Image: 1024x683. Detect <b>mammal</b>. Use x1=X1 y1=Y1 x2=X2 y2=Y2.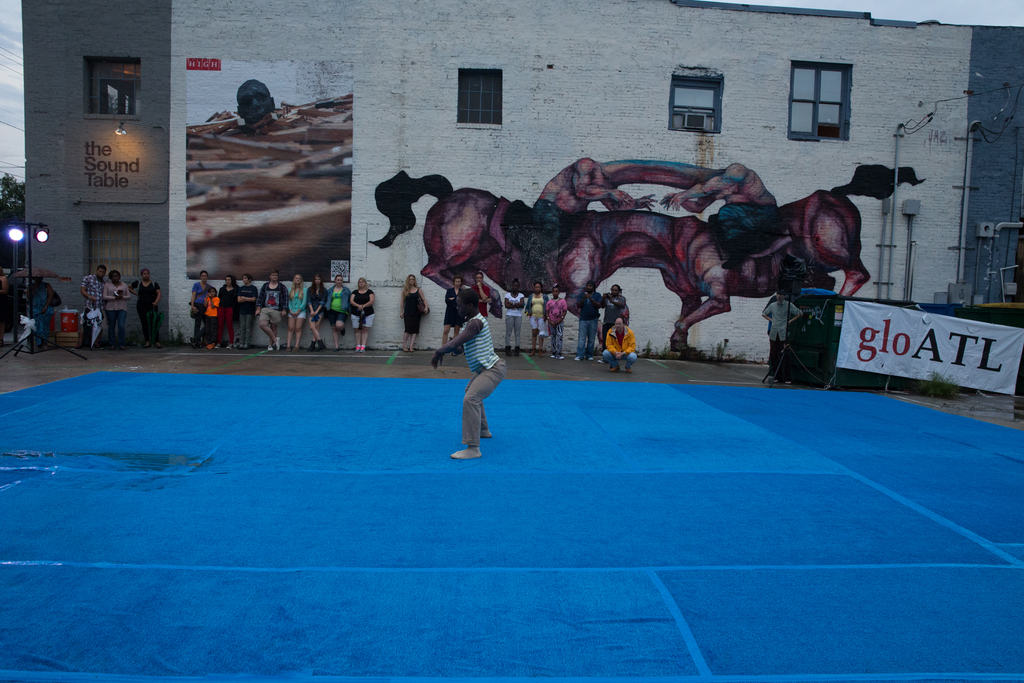
x1=428 y1=282 x2=504 y2=457.
